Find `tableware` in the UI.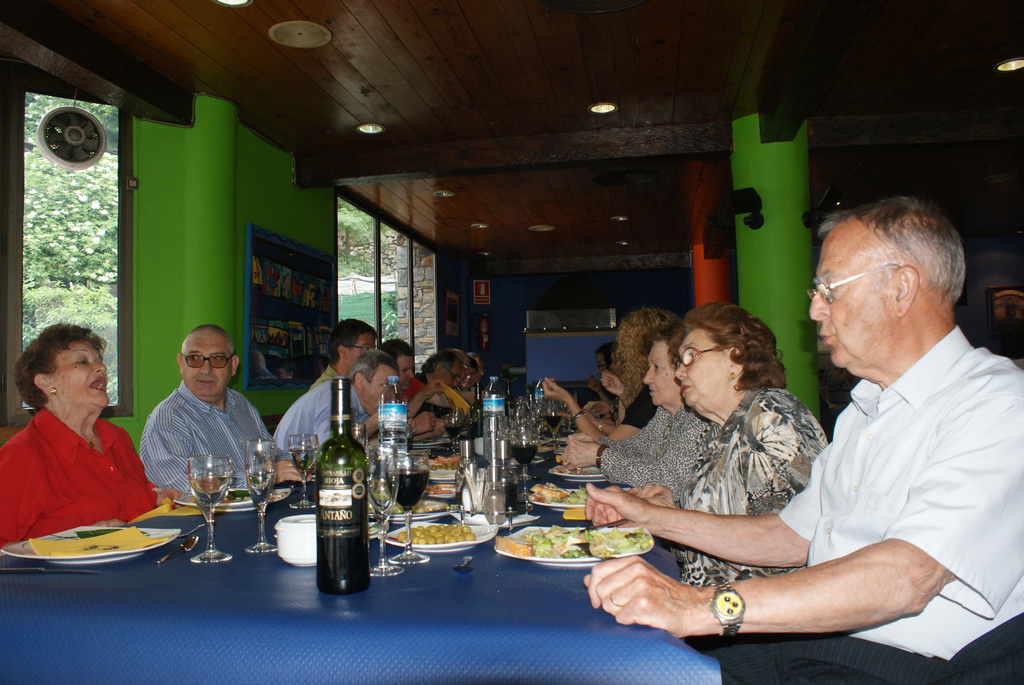
UI element at crop(273, 510, 320, 569).
